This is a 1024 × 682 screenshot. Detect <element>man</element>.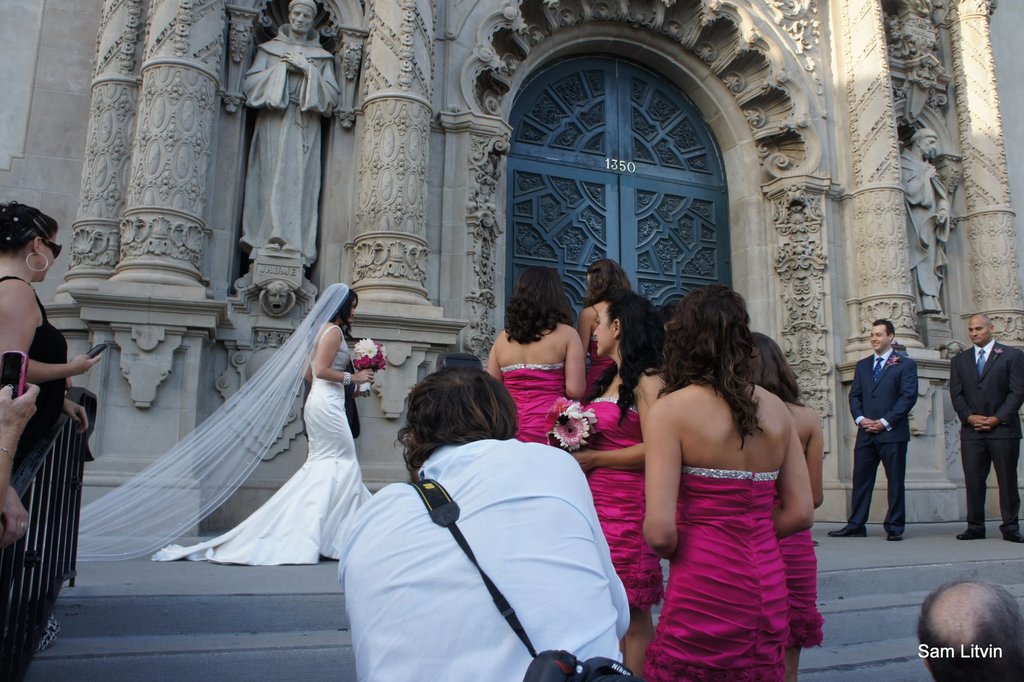
<bbox>899, 129, 951, 318</bbox>.
